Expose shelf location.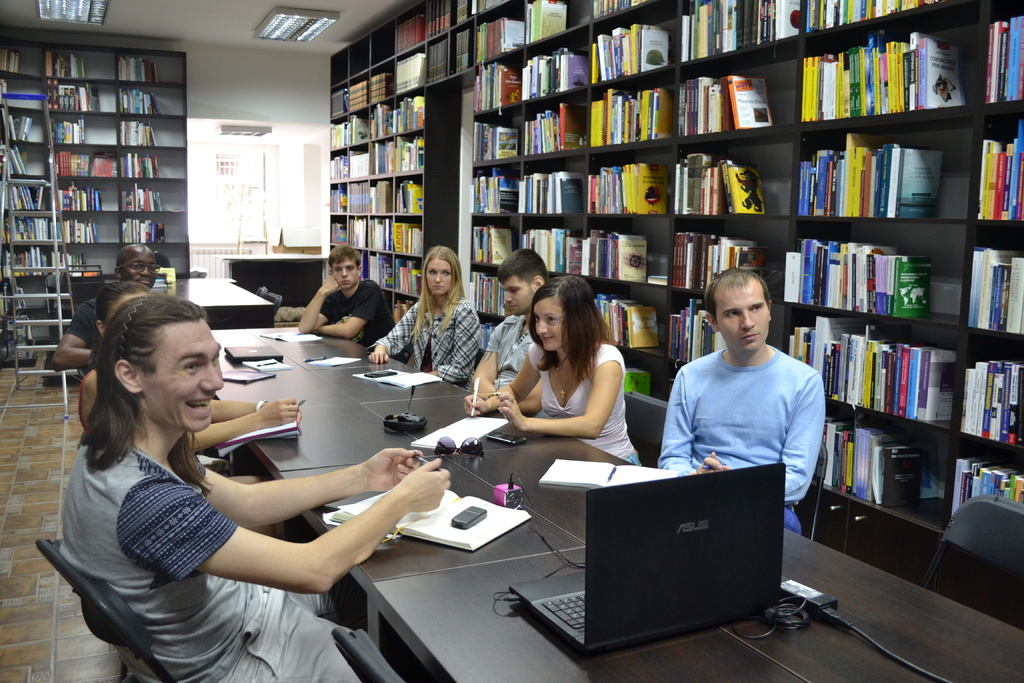
Exposed at 362/249/385/290.
